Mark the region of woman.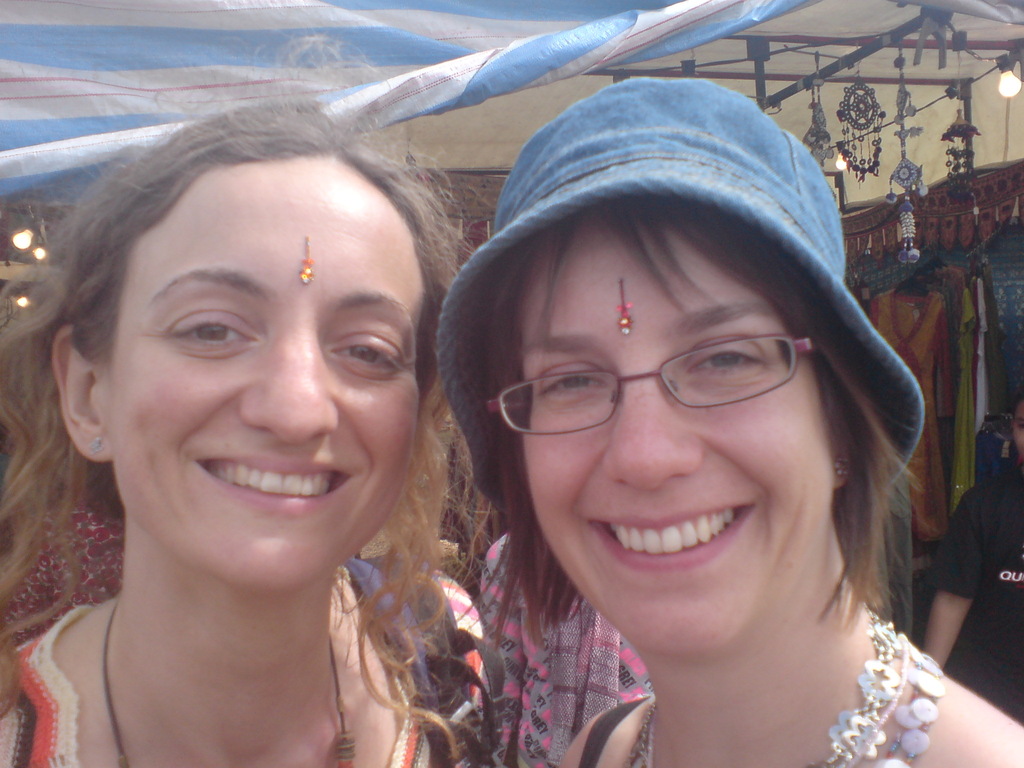
Region: Rect(432, 86, 1023, 767).
